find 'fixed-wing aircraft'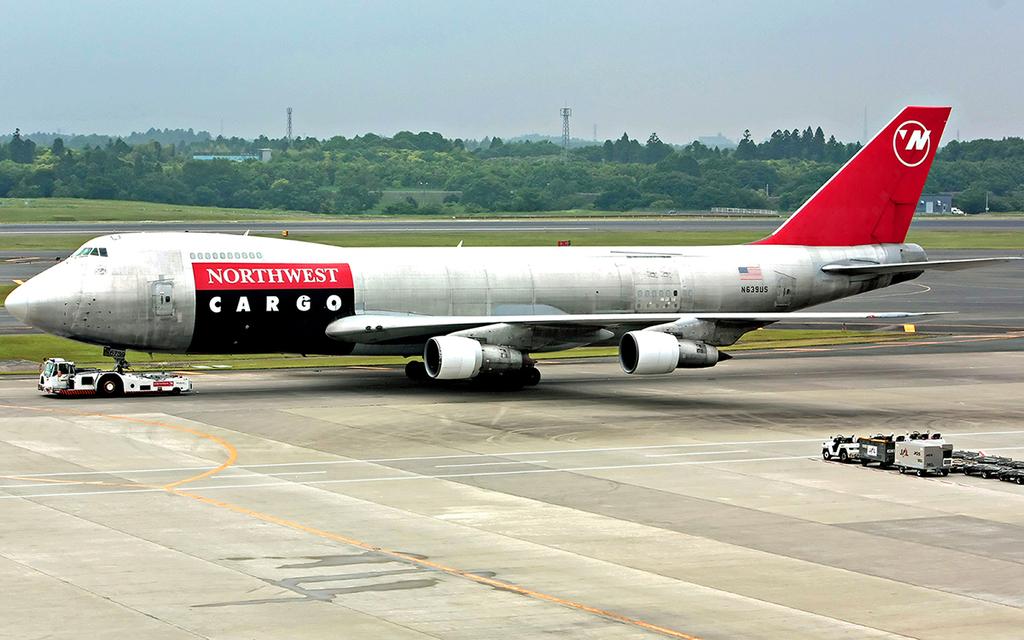
(3,102,1023,391)
